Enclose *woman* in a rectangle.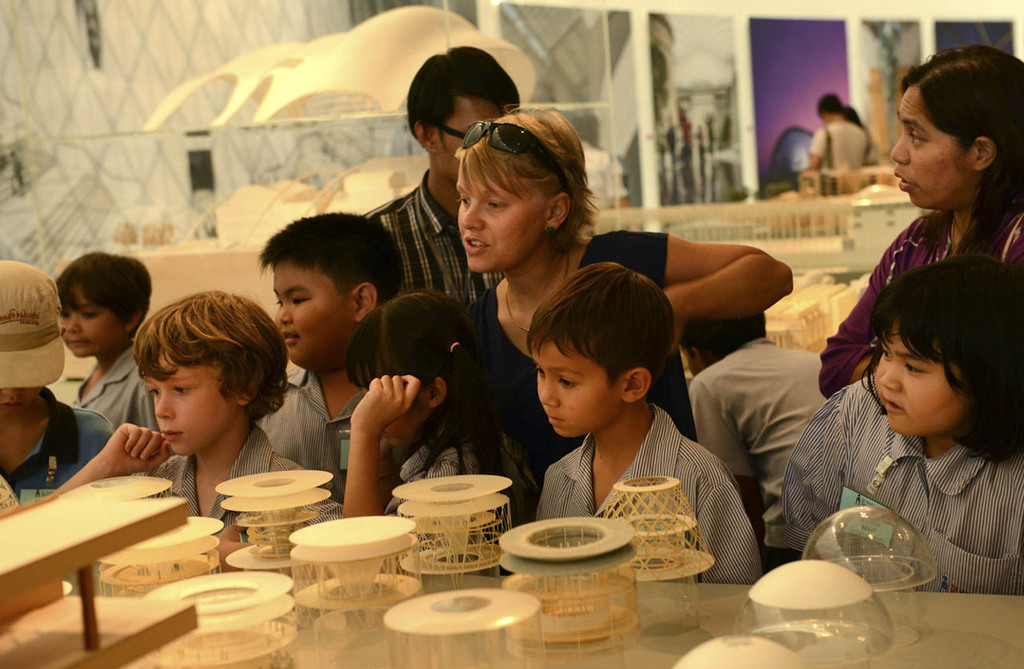
814/44/1023/399.
